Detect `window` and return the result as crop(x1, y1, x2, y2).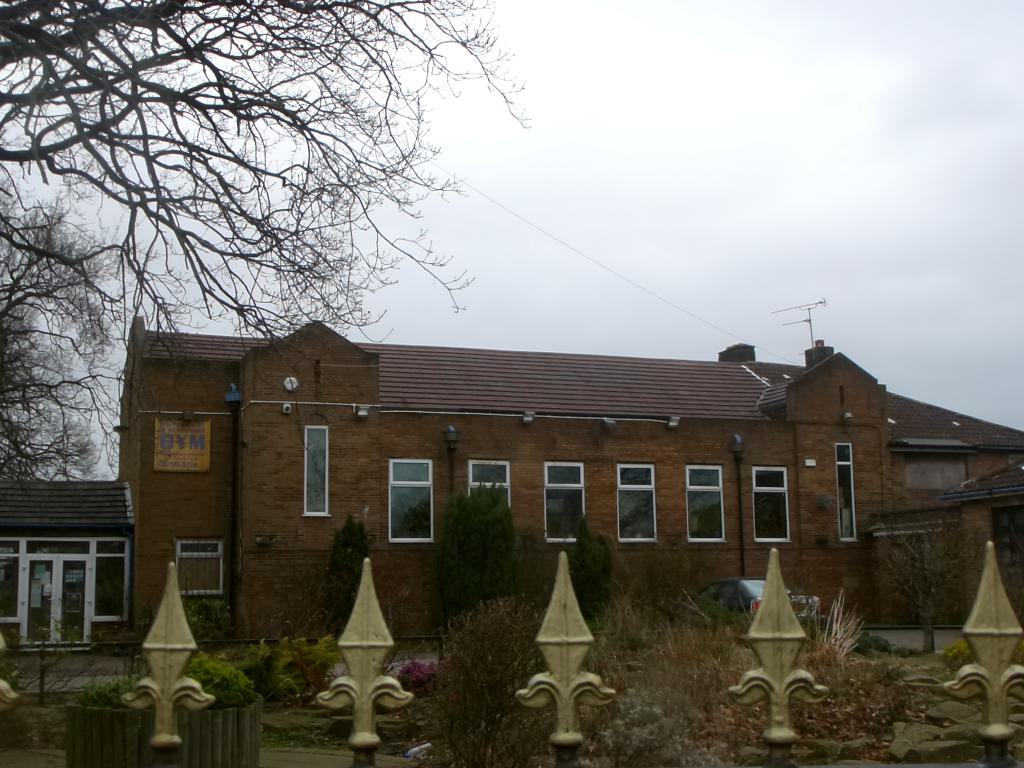
crop(749, 465, 789, 557).
